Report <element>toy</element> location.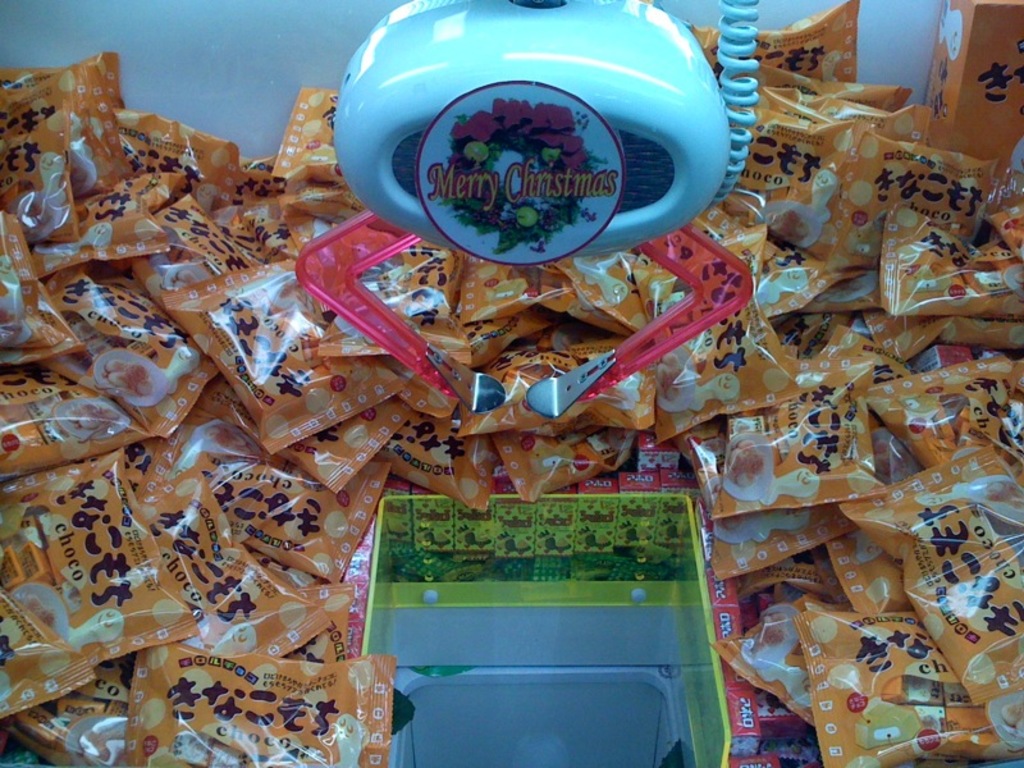
Report: box(329, 0, 750, 268).
